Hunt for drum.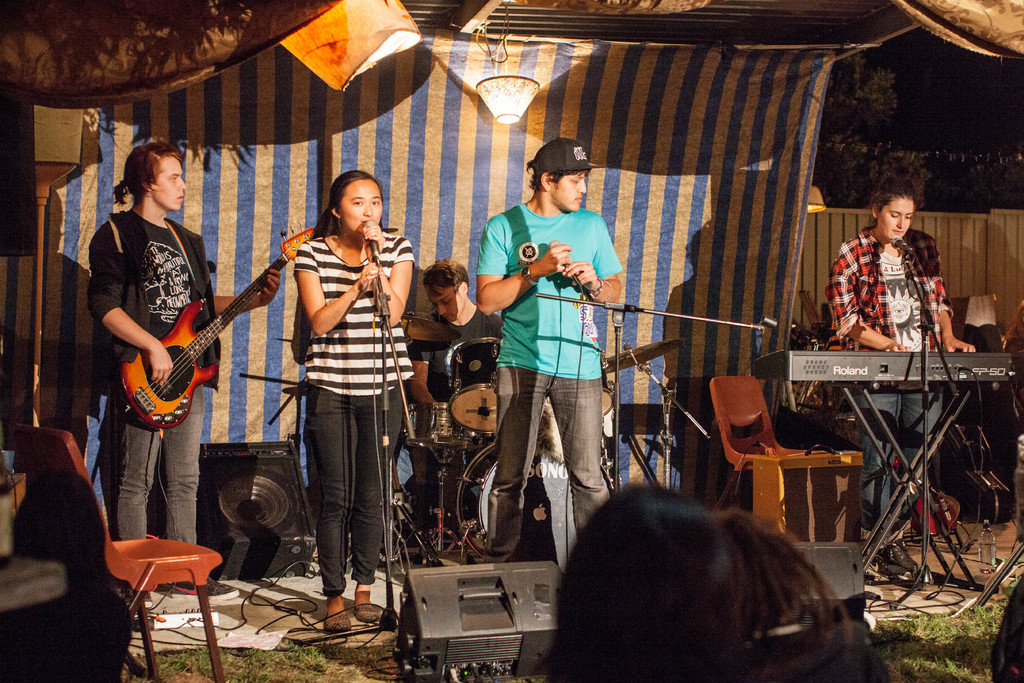
Hunted down at (left=450, top=340, right=497, bottom=433).
